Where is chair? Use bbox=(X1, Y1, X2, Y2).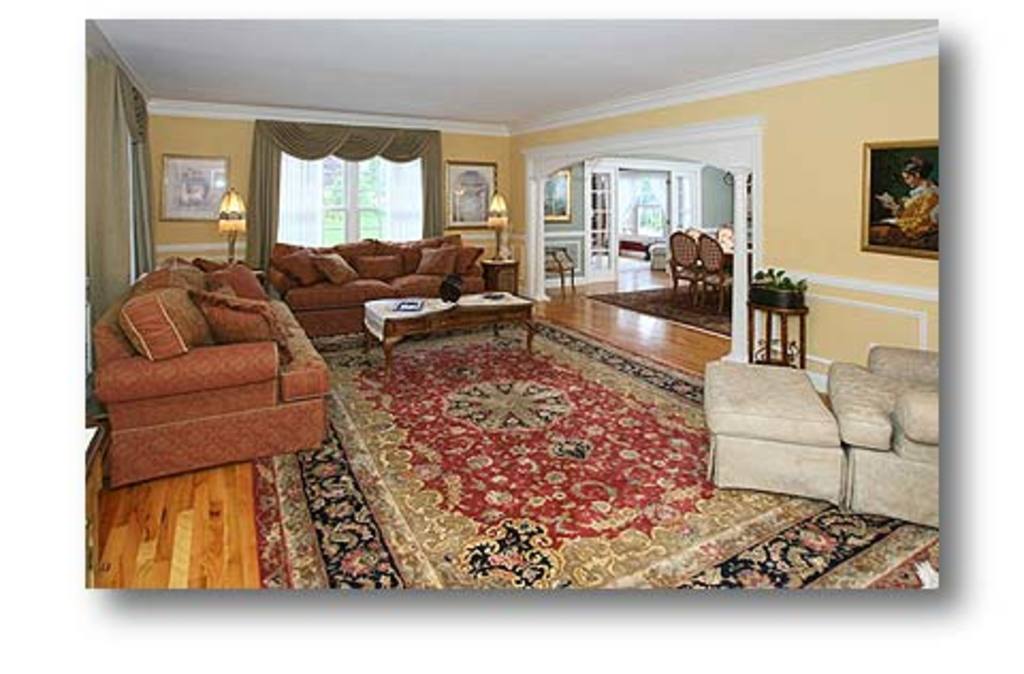
bbox=(663, 226, 700, 305).
